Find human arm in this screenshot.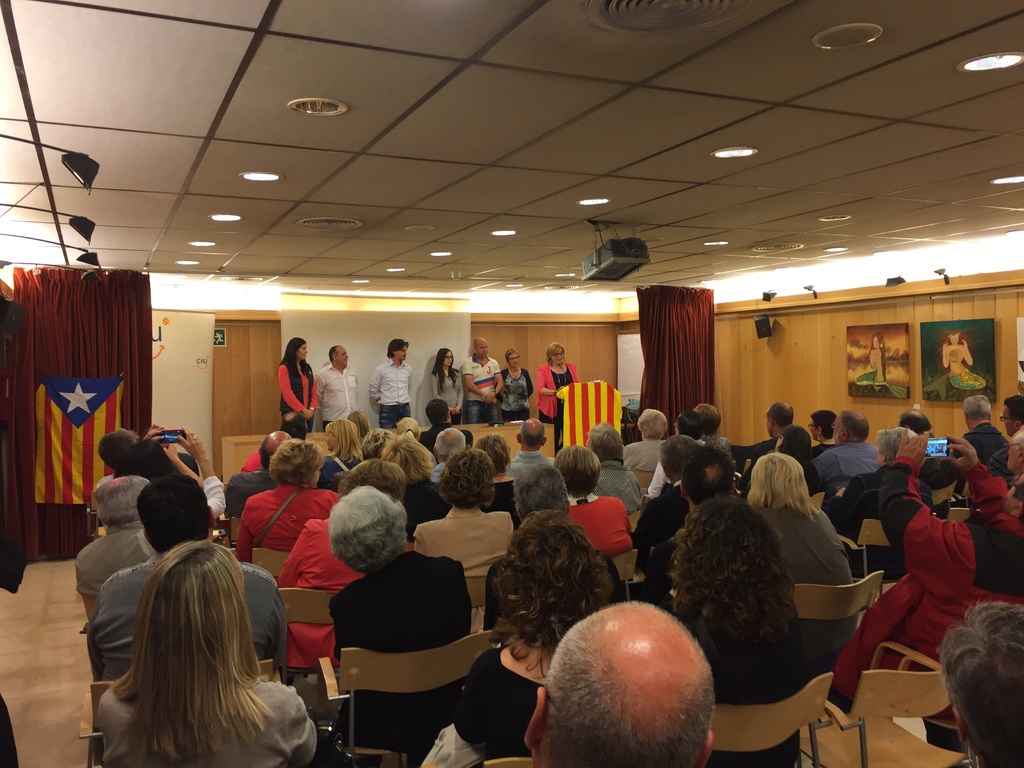
The bounding box for human arm is left=277, top=355, right=313, bottom=417.
